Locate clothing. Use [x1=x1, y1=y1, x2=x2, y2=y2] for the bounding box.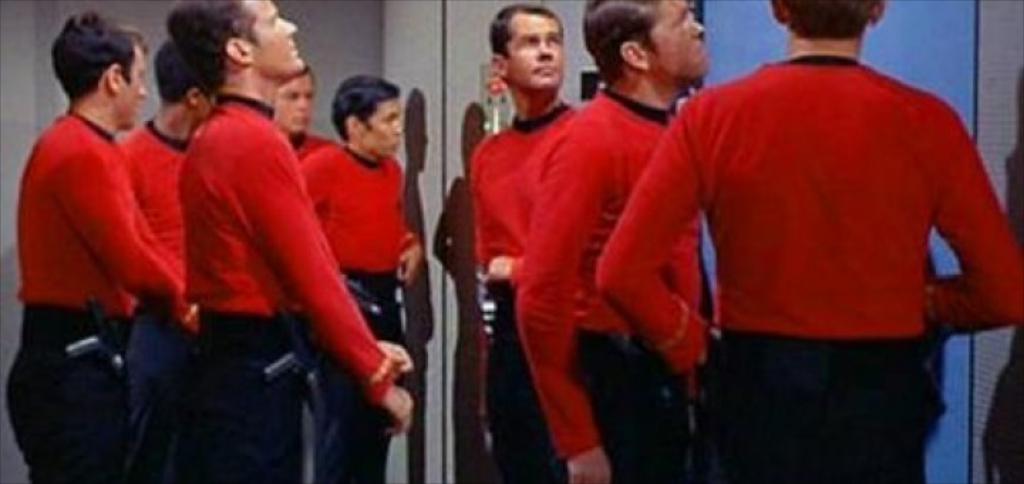
[x1=181, y1=94, x2=401, y2=483].
